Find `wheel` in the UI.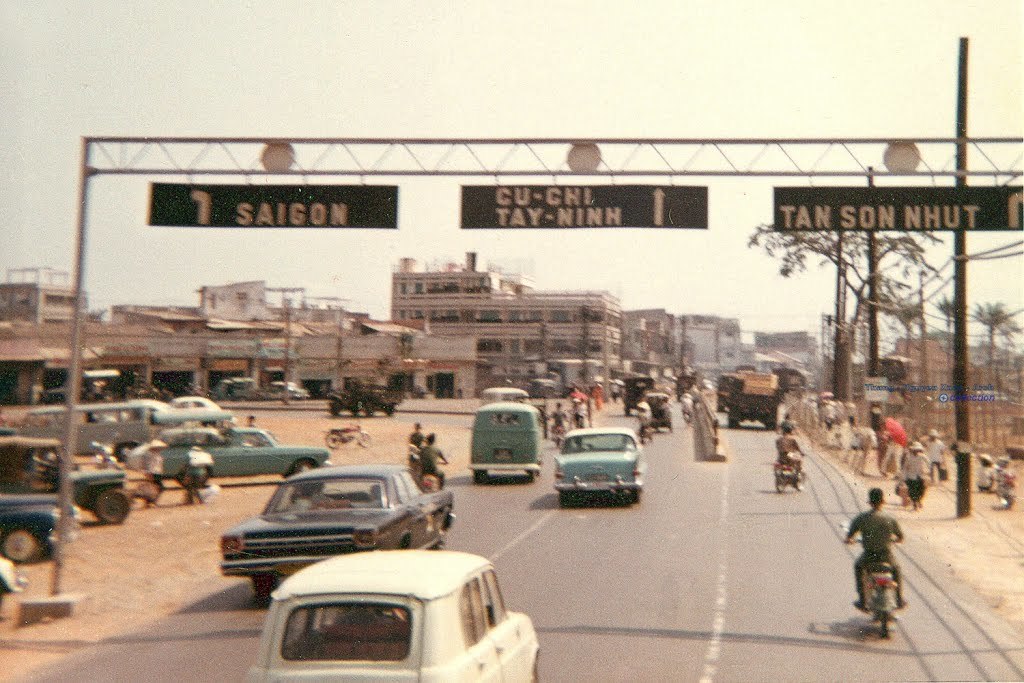
UI element at rect(252, 574, 279, 598).
